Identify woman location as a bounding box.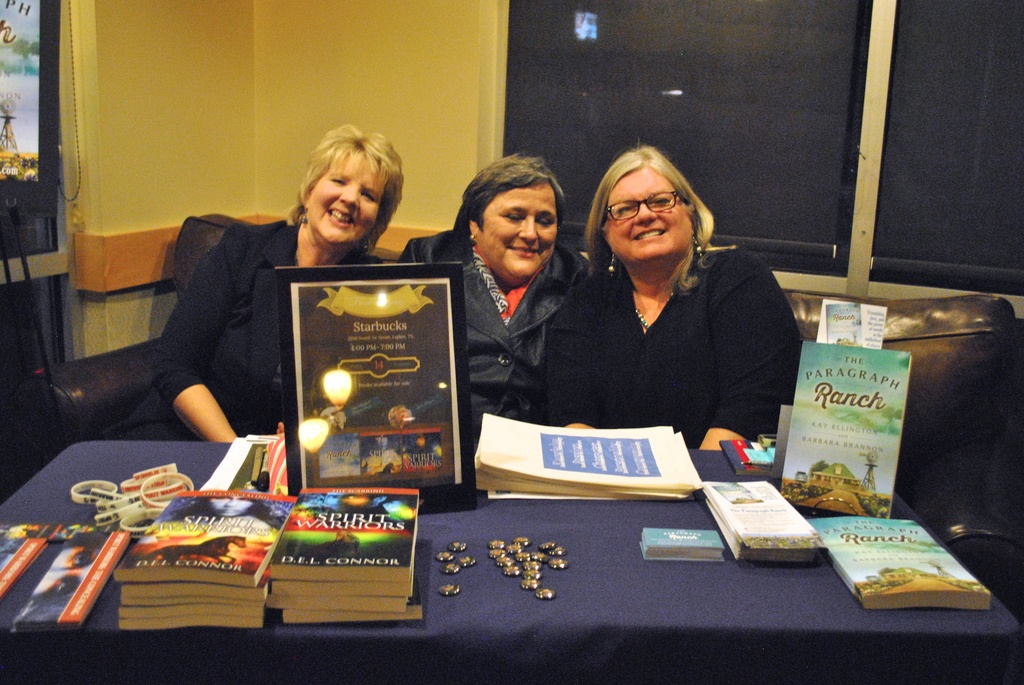
pyautogui.locateOnScreen(396, 149, 596, 469).
